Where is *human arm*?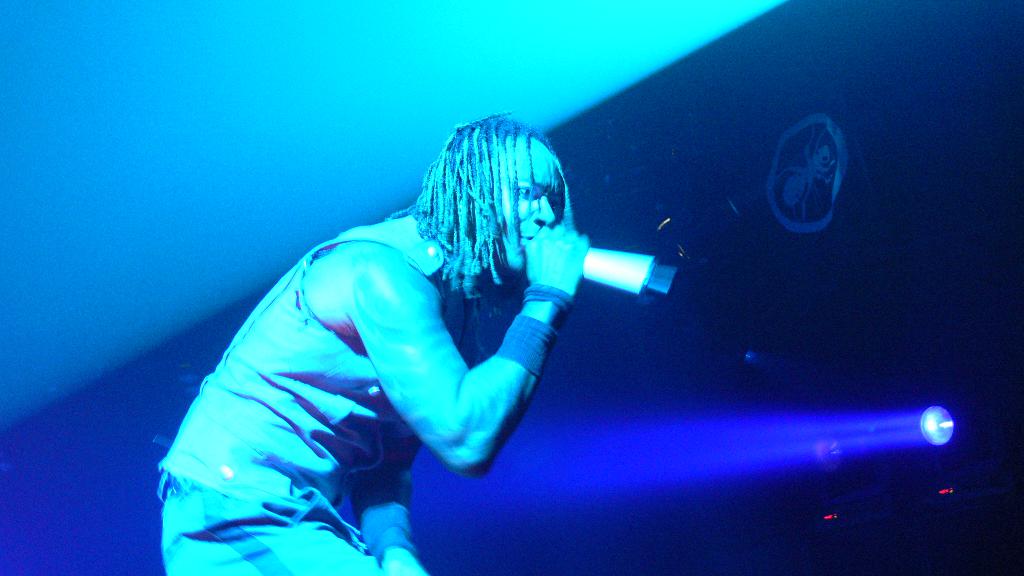
l=301, t=213, r=591, b=492.
